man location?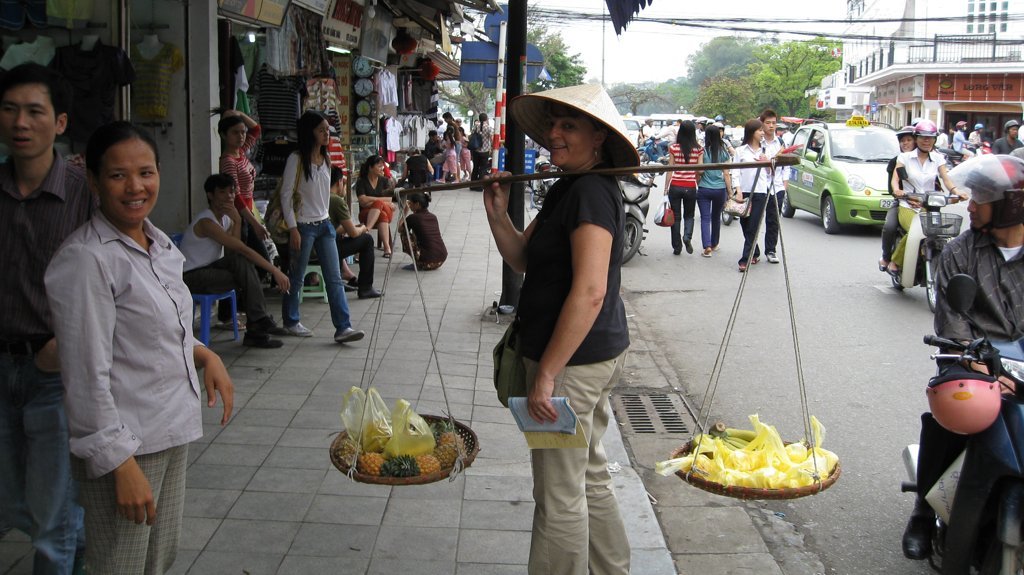
989/120/1023/158
